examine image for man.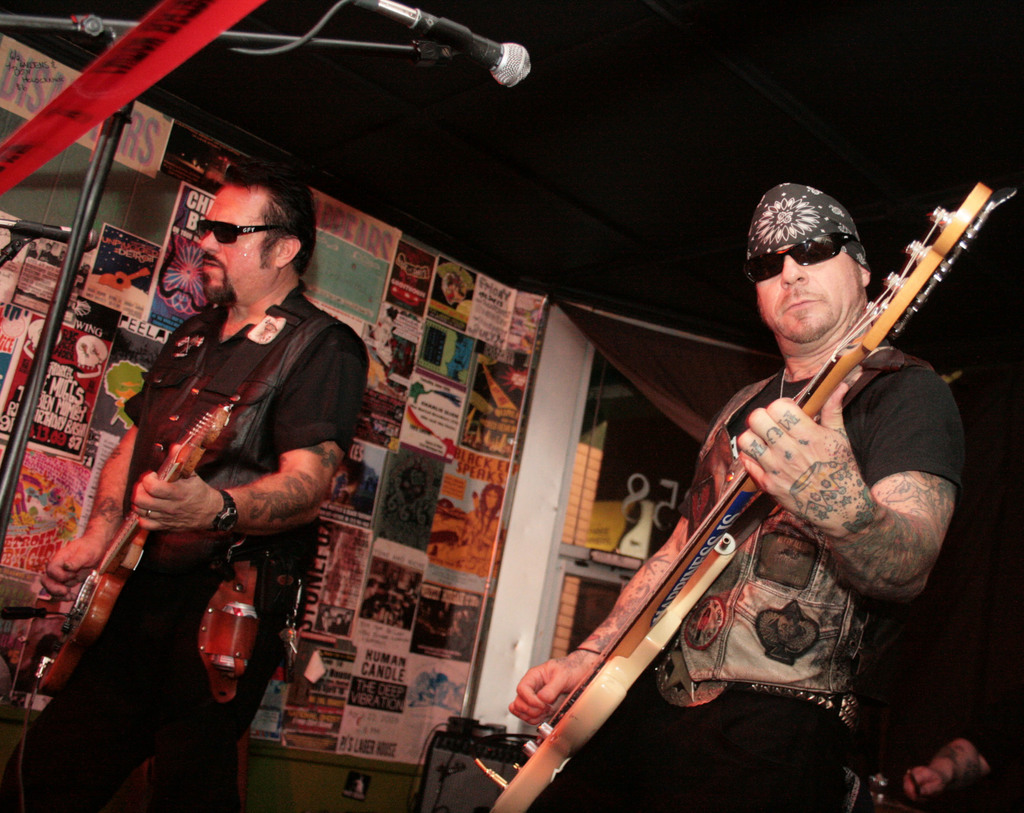
Examination result: <bbox>492, 182, 964, 812</bbox>.
